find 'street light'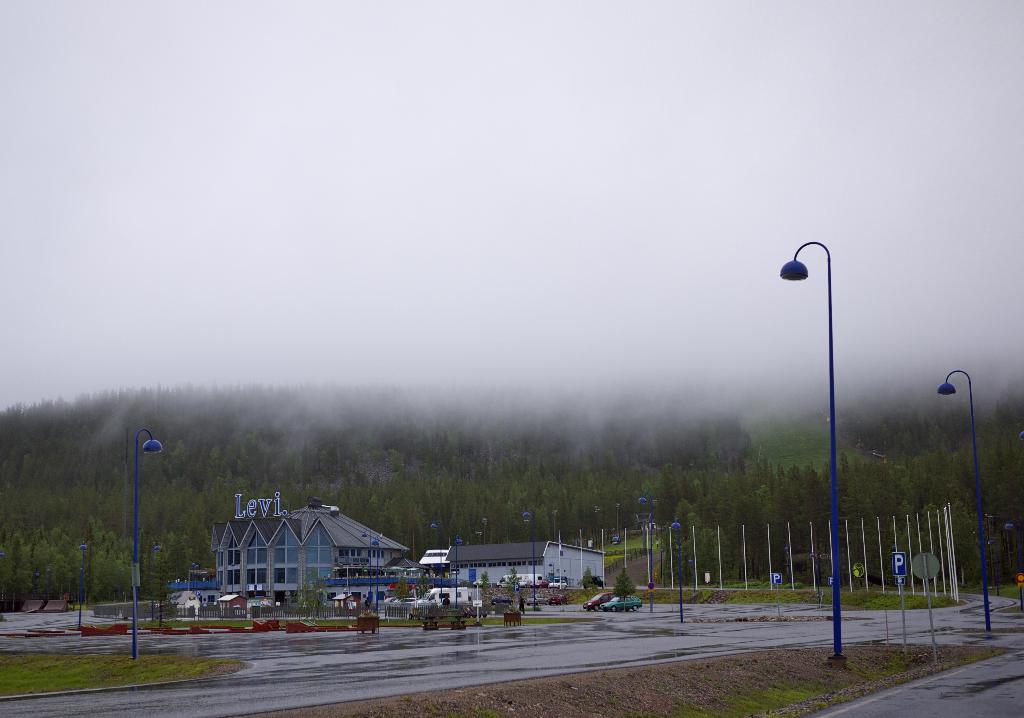
635 491 652 612
